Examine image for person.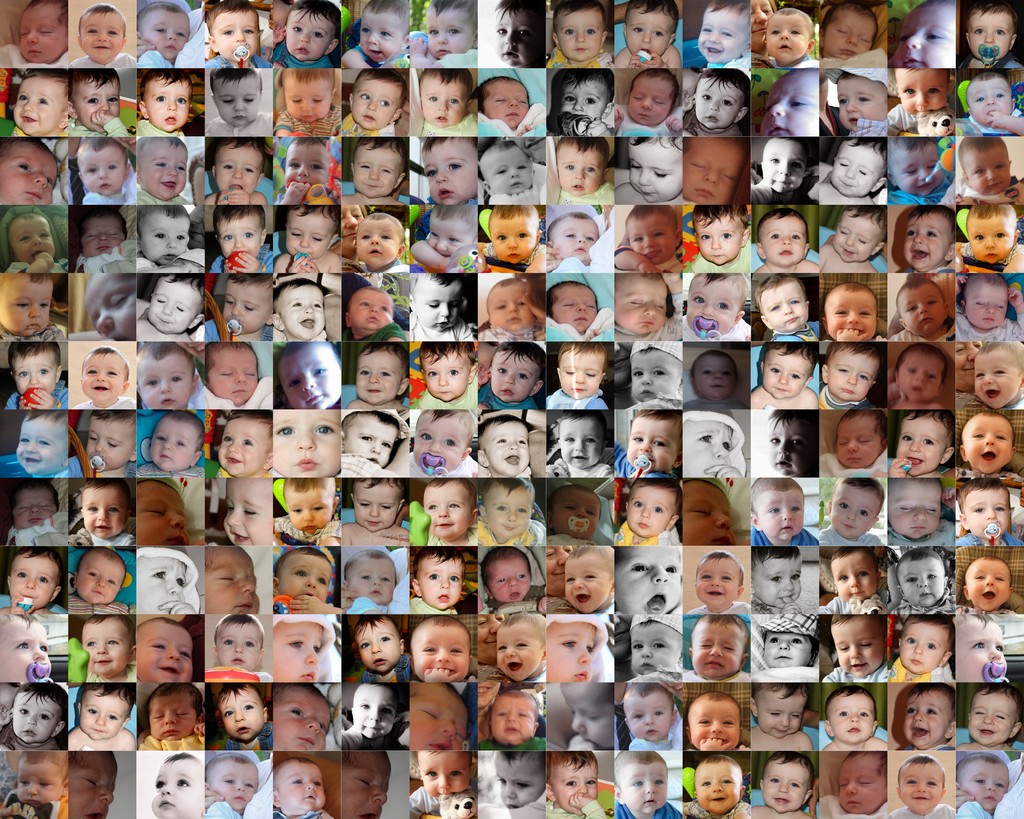
Examination result: box(902, 204, 954, 276).
